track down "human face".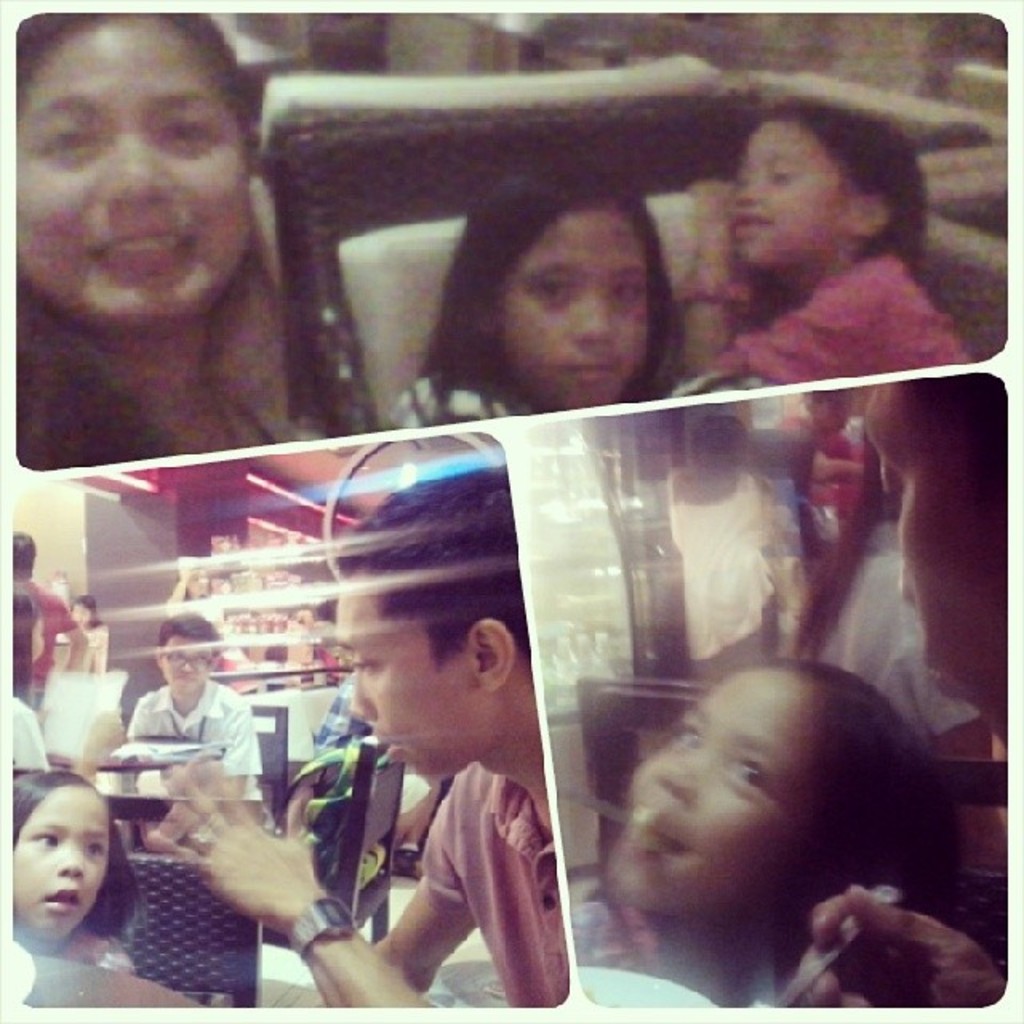
Tracked to left=882, top=381, right=1011, bottom=739.
